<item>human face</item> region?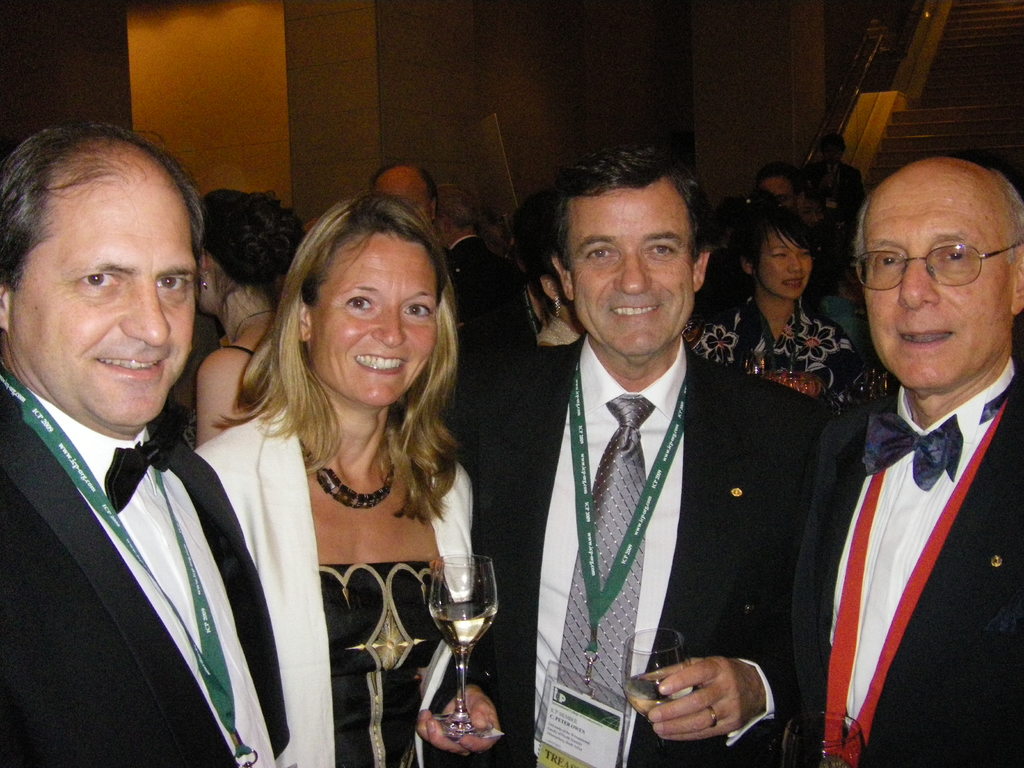
box=[17, 172, 203, 434]
